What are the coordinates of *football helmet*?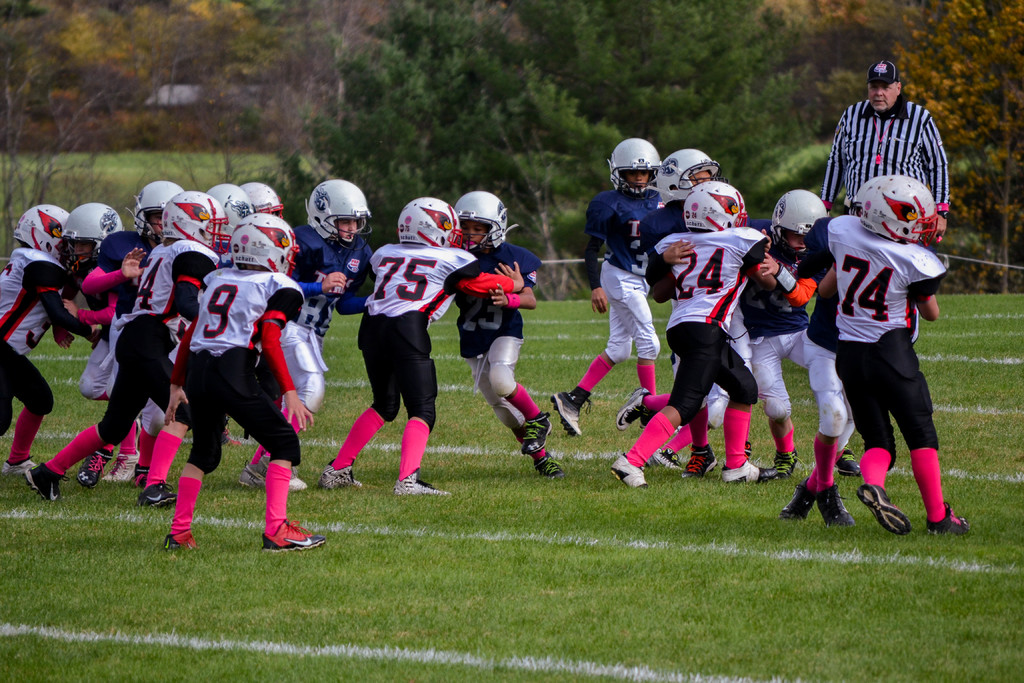
<region>235, 181, 283, 217</region>.
